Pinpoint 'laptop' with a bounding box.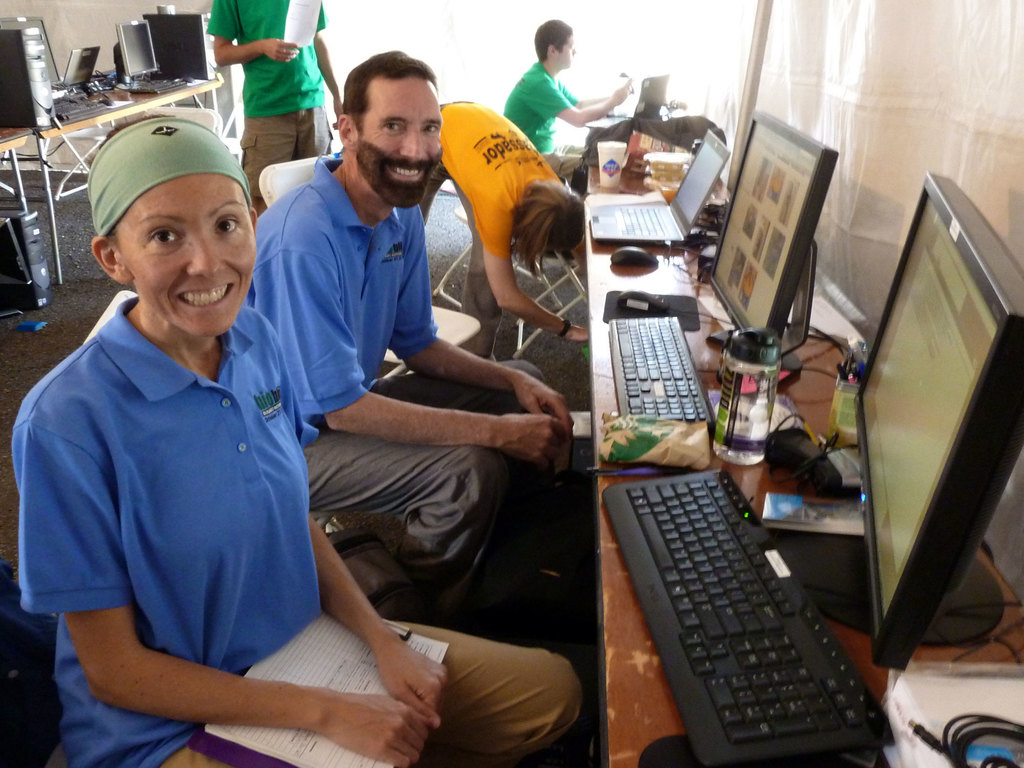
(585, 74, 671, 131).
